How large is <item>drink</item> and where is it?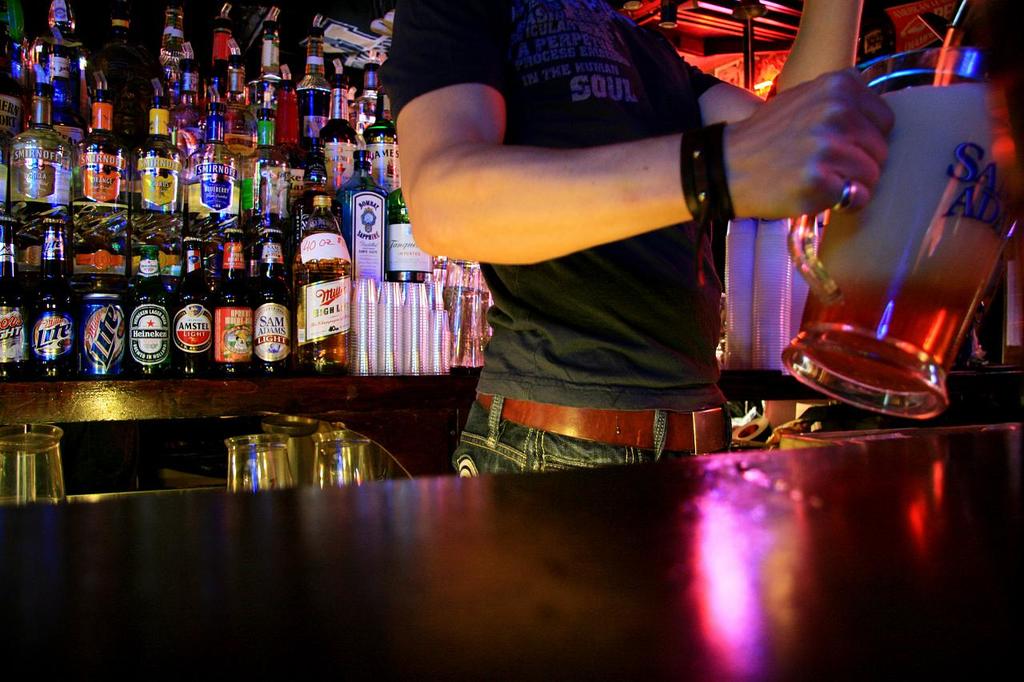
Bounding box: x1=778 y1=49 x2=1003 y2=408.
